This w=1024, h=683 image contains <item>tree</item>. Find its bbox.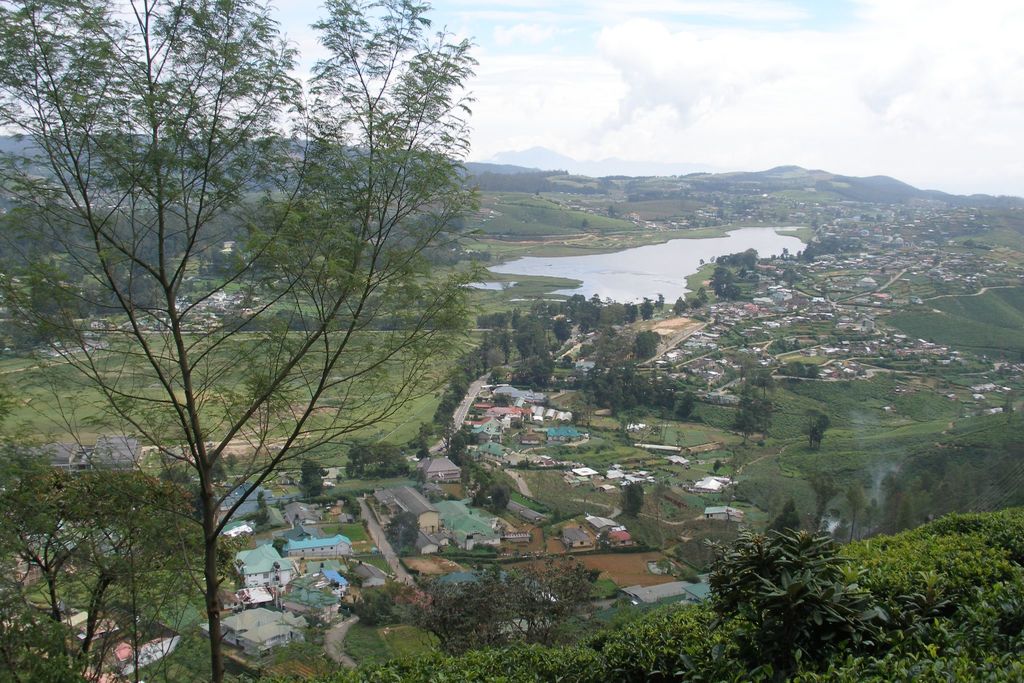
locate(5, 456, 160, 631).
